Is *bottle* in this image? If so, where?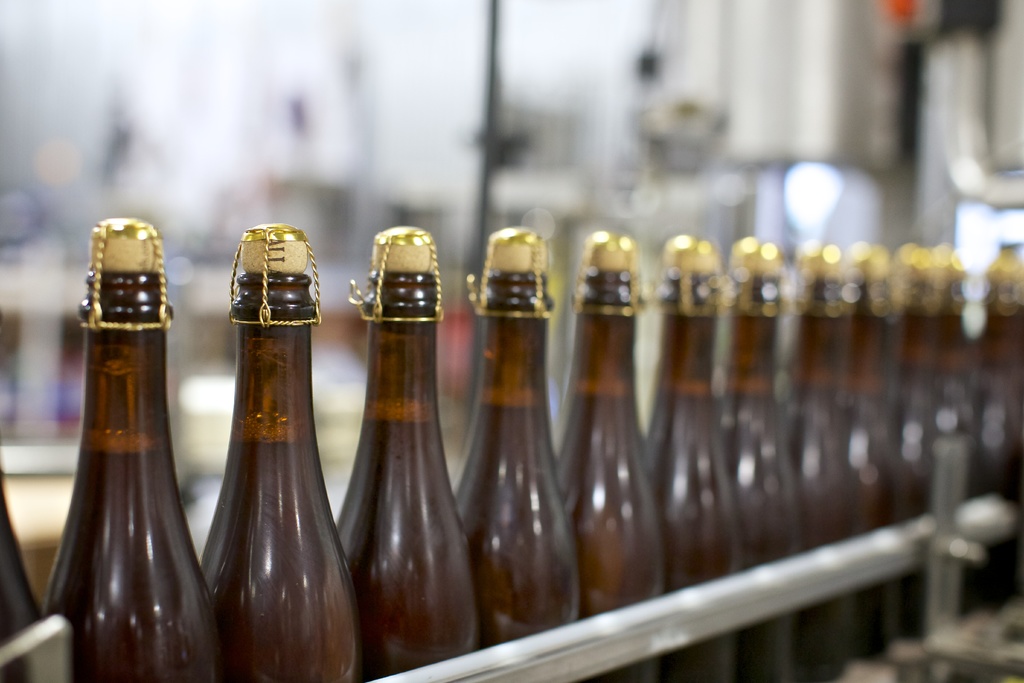
Yes, at Rect(889, 245, 964, 632).
